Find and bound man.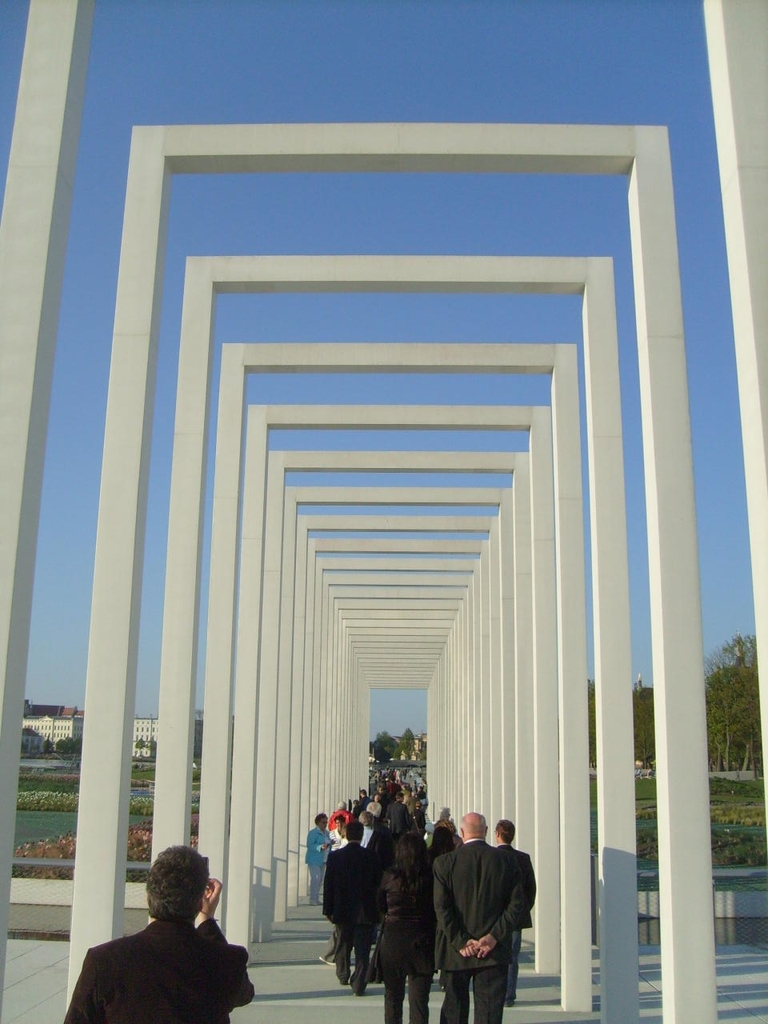
Bound: (x1=58, y1=843, x2=258, y2=1023).
